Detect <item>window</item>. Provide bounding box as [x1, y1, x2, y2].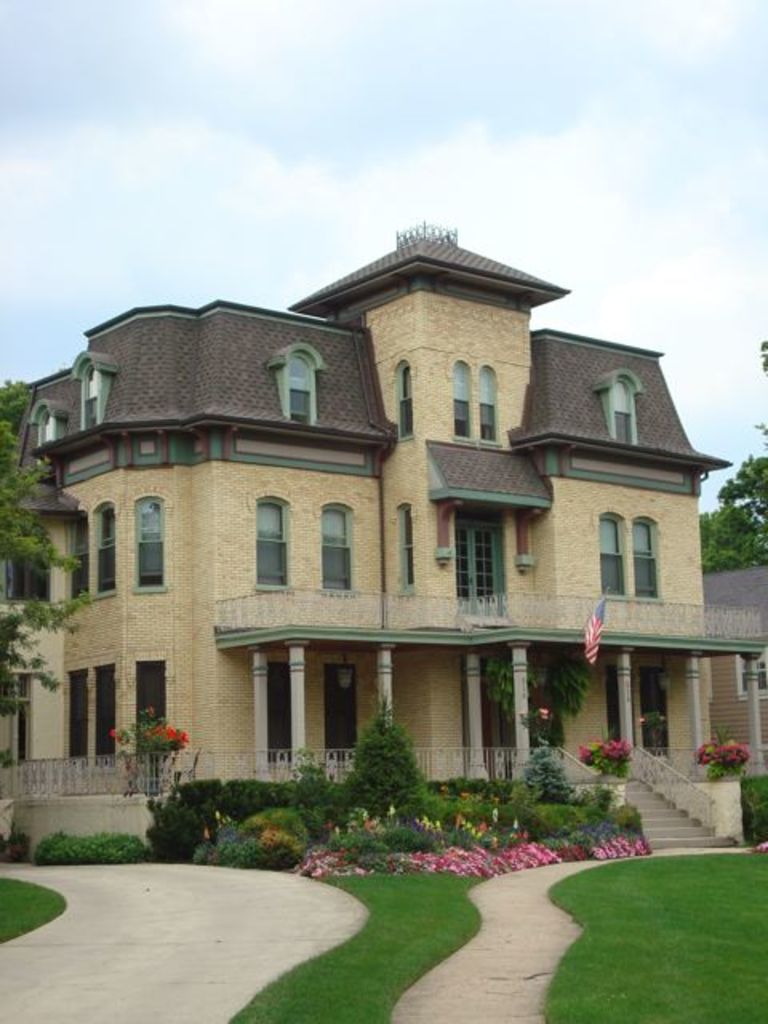
[69, 666, 93, 771].
